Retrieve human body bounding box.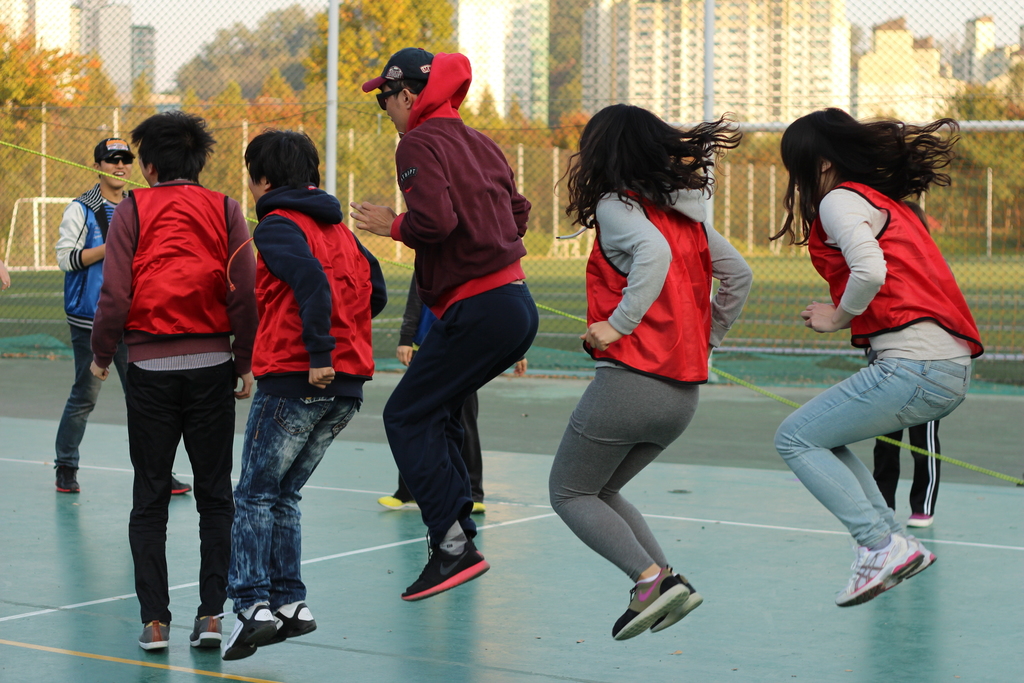
Bounding box: 348, 49, 538, 600.
